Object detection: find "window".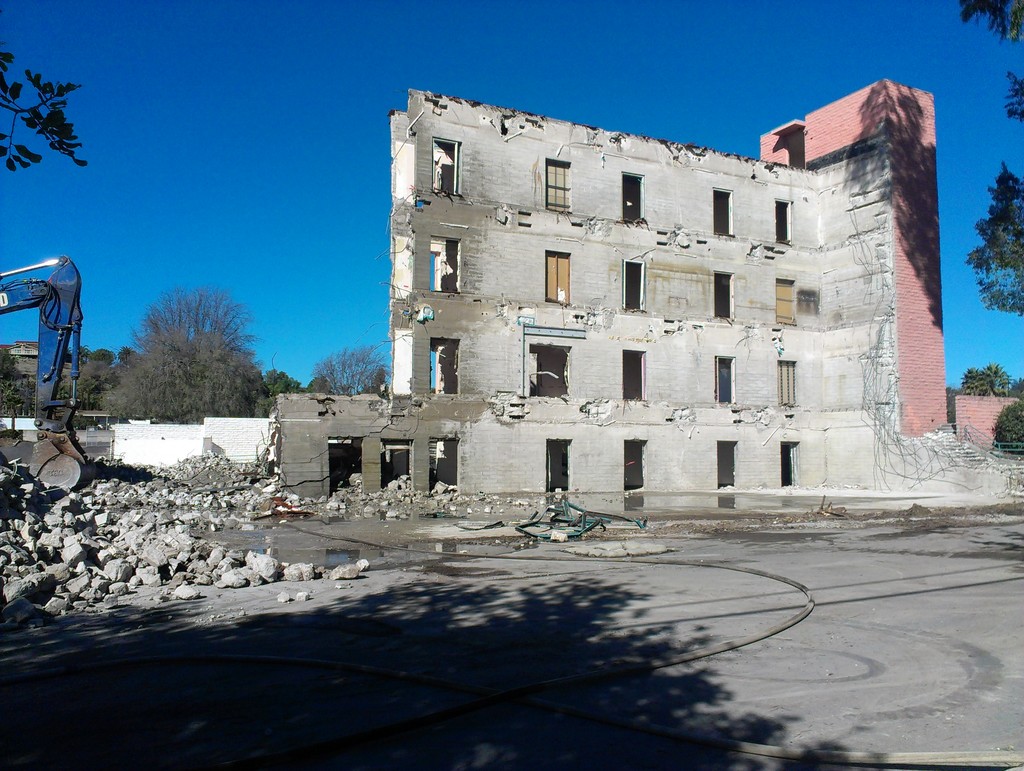
776/276/796/321.
